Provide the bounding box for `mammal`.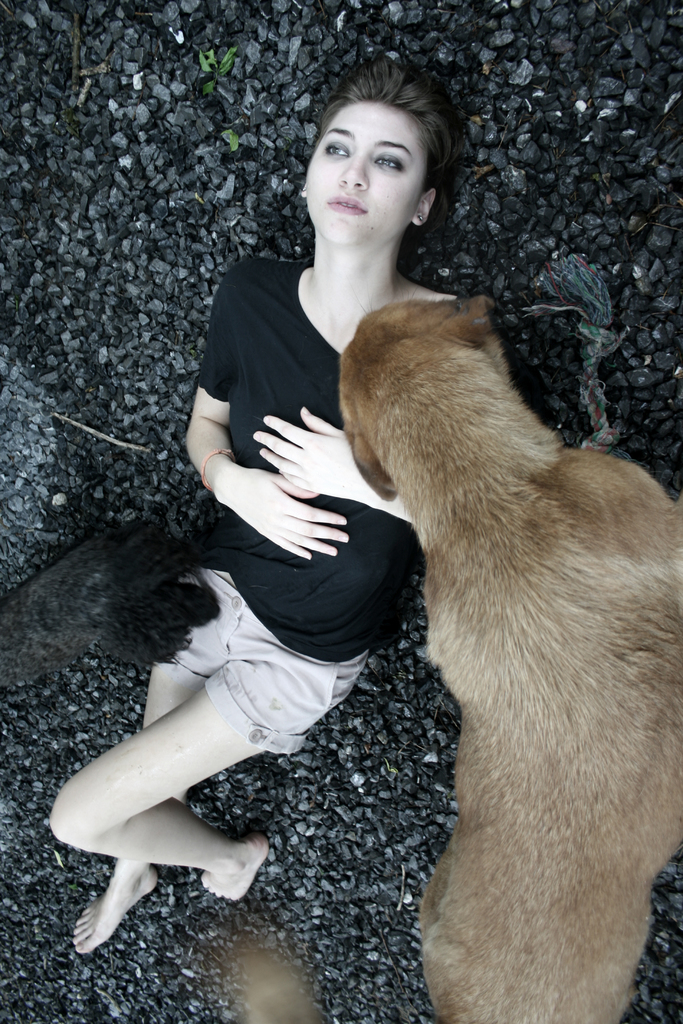
<bbox>224, 295, 682, 1023</bbox>.
